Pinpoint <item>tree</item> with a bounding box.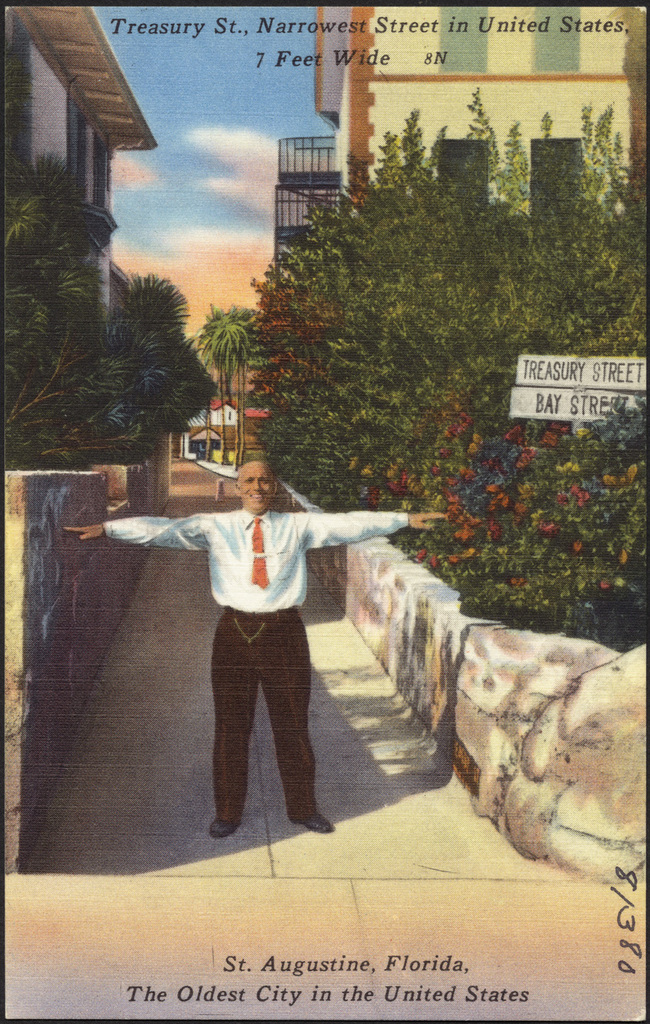
region(187, 333, 231, 463).
